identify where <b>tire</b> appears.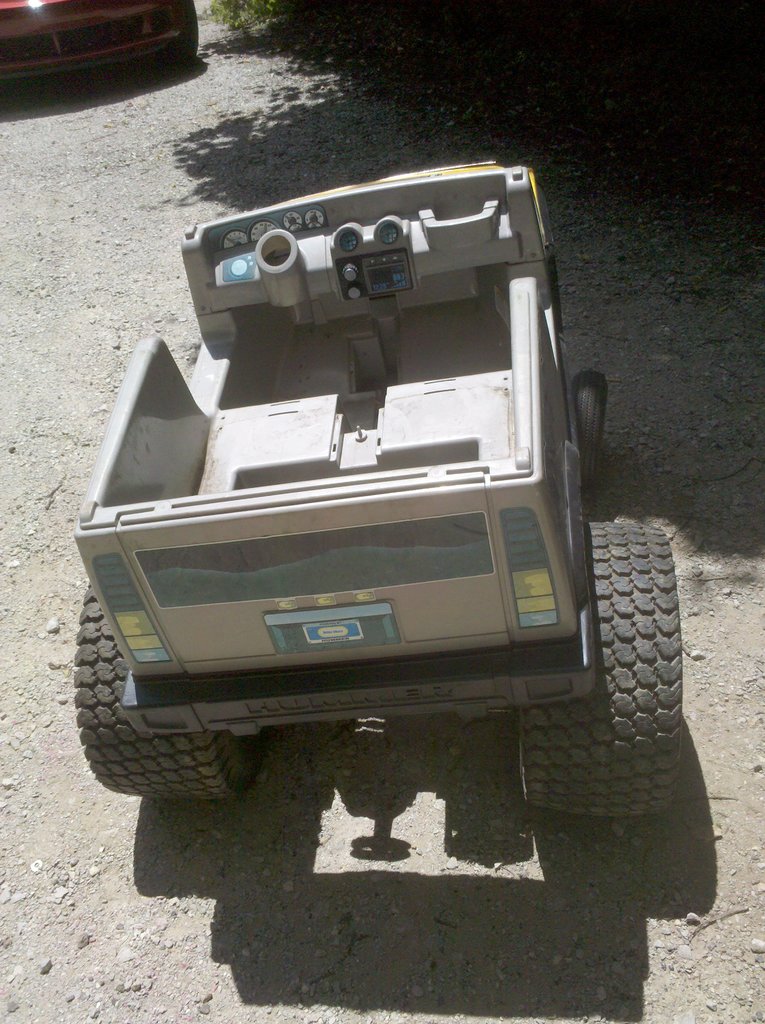
Appears at l=78, t=582, r=255, b=803.
